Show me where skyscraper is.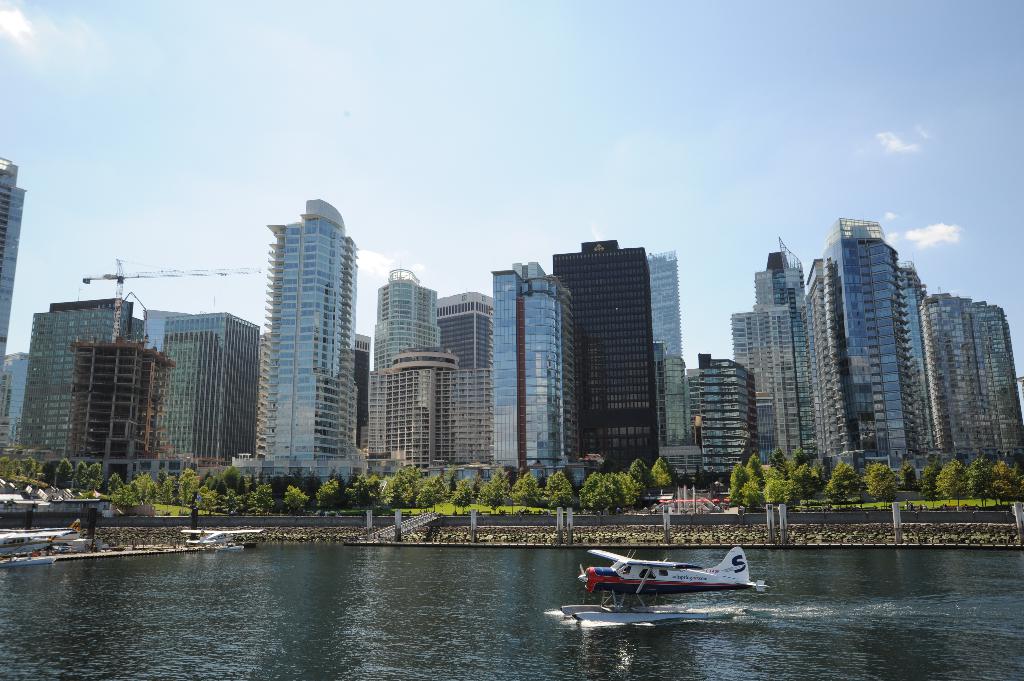
skyscraper is at box(550, 239, 659, 469).
